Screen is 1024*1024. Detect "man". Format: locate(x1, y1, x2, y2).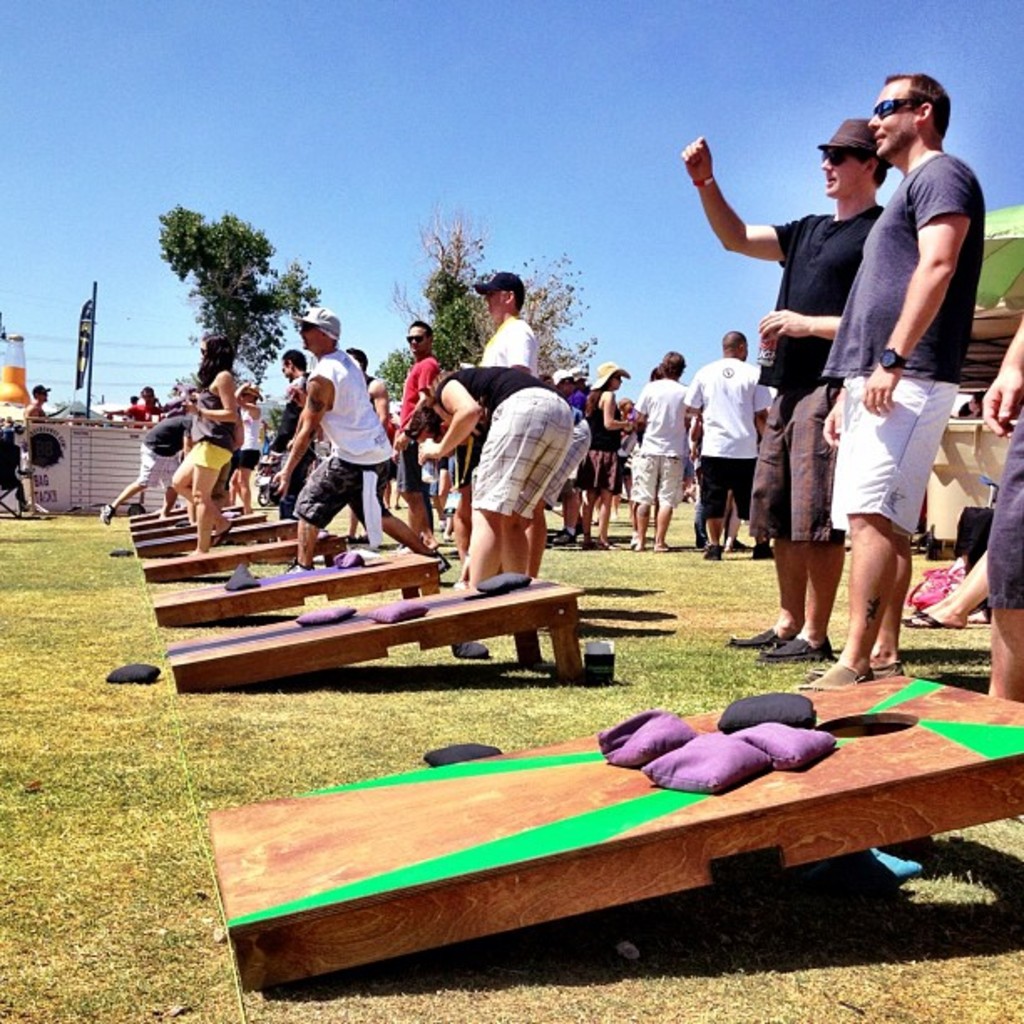
locate(263, 350, 316, 517).
